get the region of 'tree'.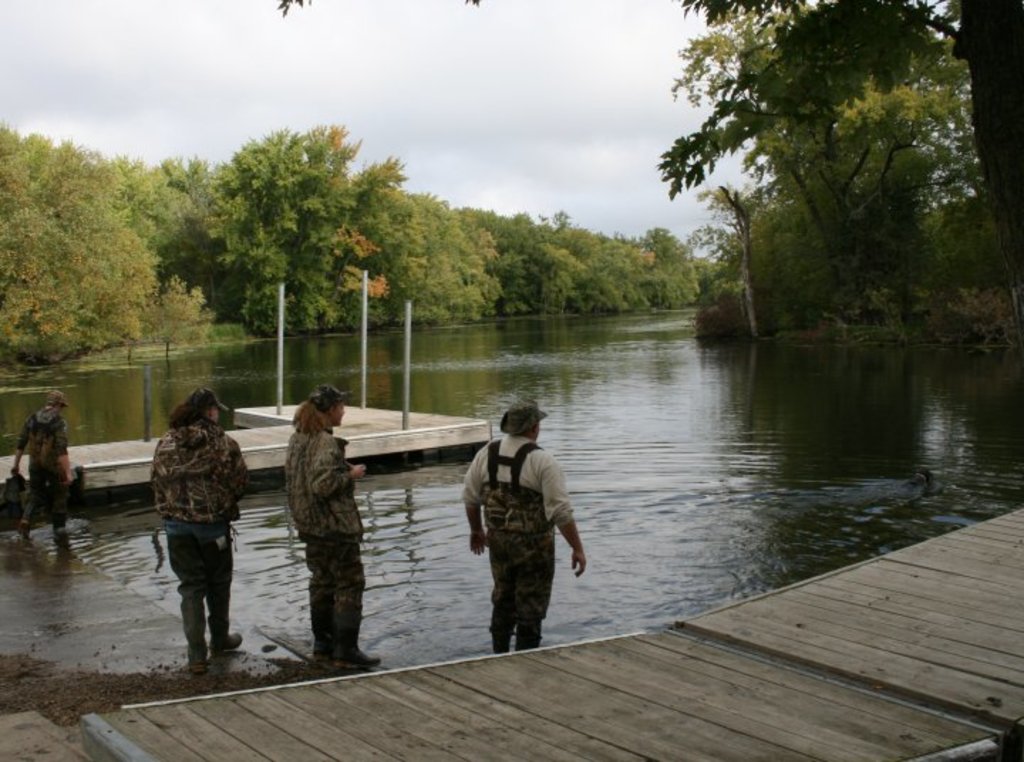
678,0,1023,336.
